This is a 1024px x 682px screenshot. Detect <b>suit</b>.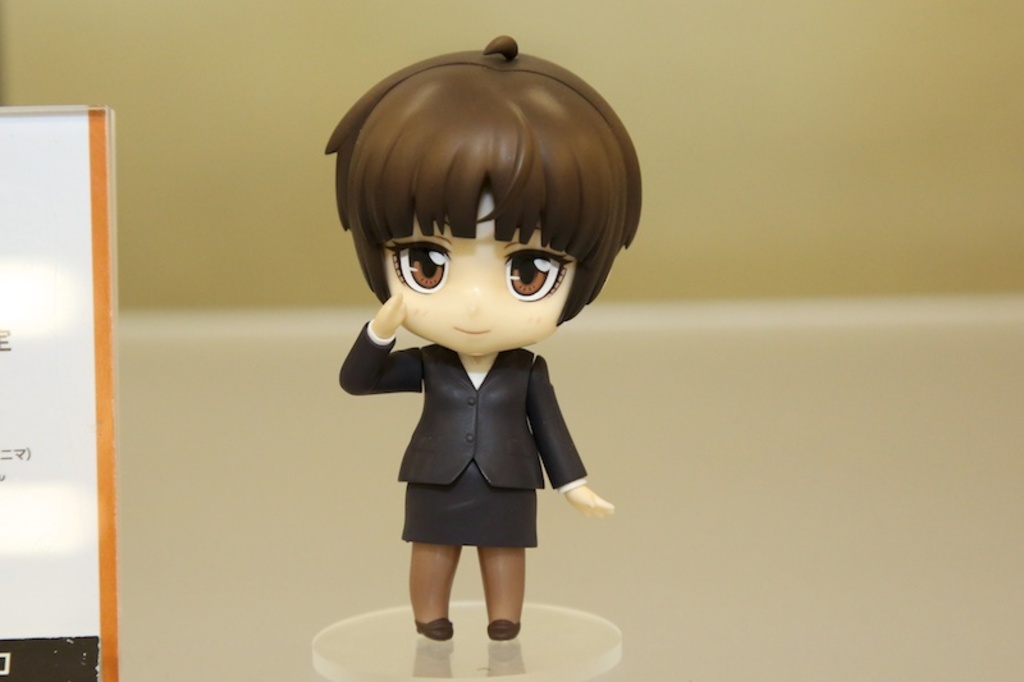
pyautogui.locateOnScreen(340, 317, 591, 494).
